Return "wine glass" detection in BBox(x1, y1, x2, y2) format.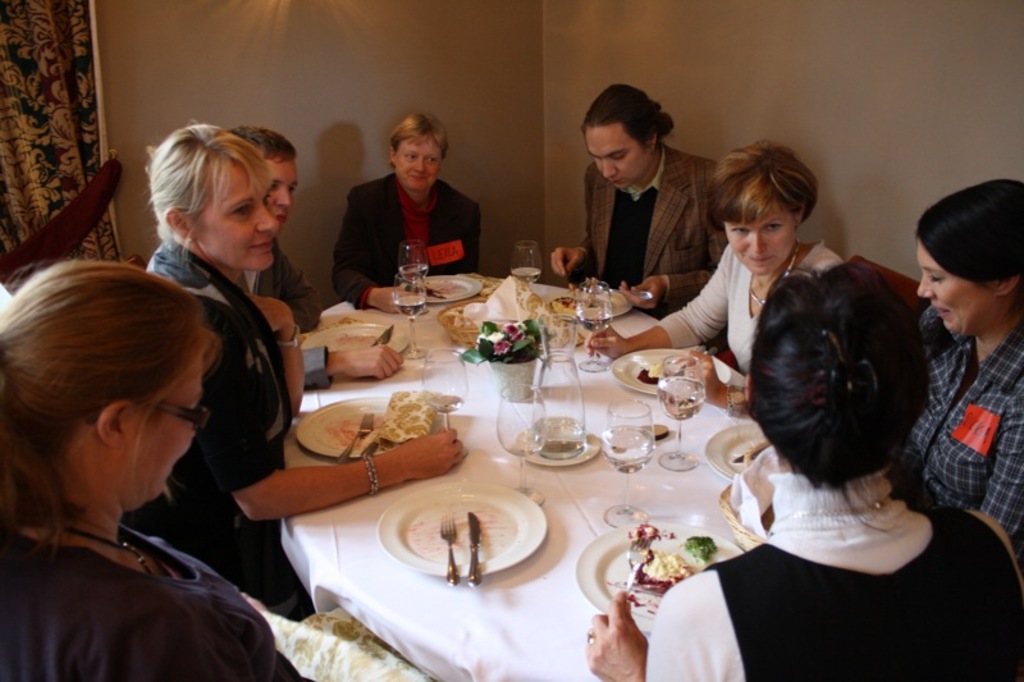
BBox(577, 280, 612, 371).
